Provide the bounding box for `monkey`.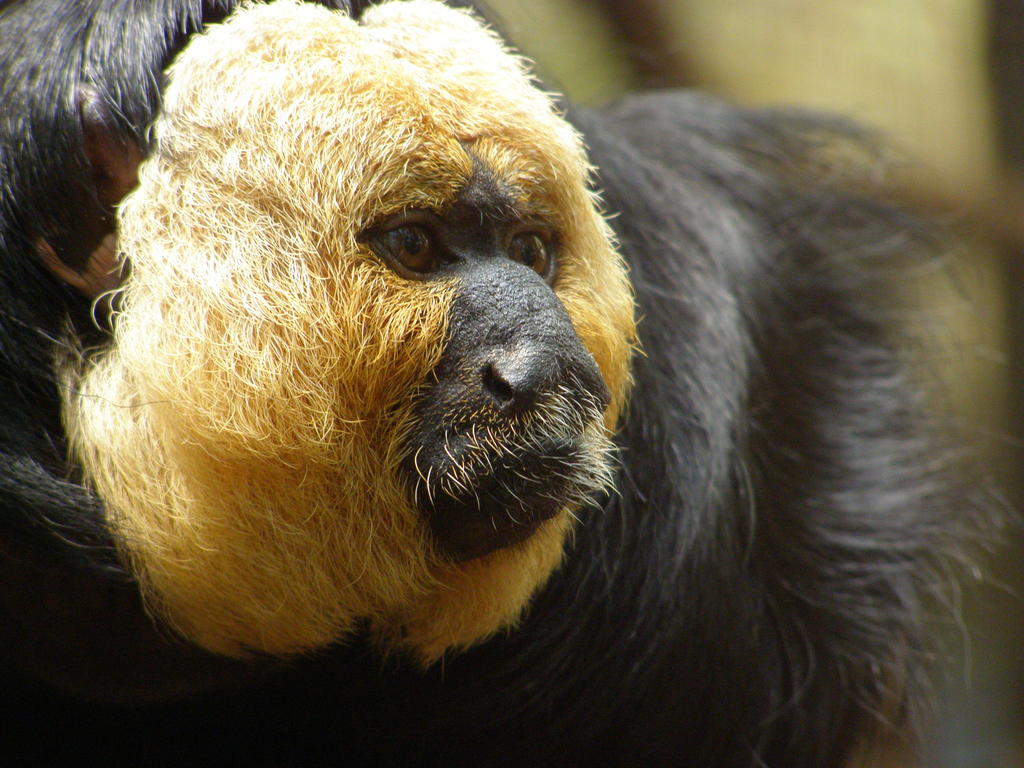
region(20, 0, 1023, 765).
